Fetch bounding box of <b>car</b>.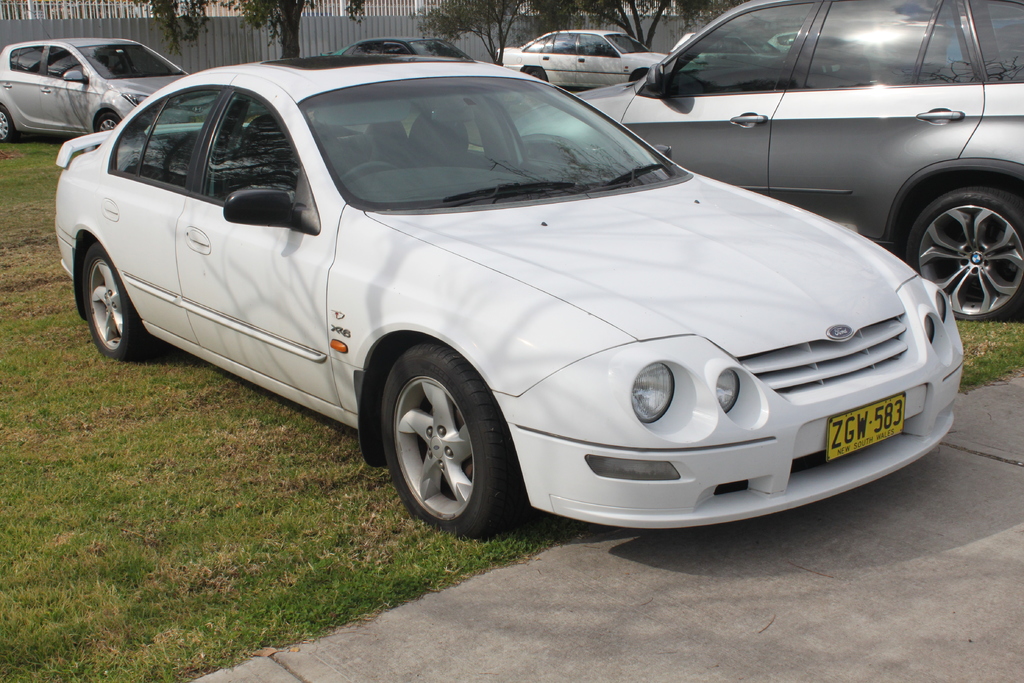
Bbox: 673,31,781,62.
